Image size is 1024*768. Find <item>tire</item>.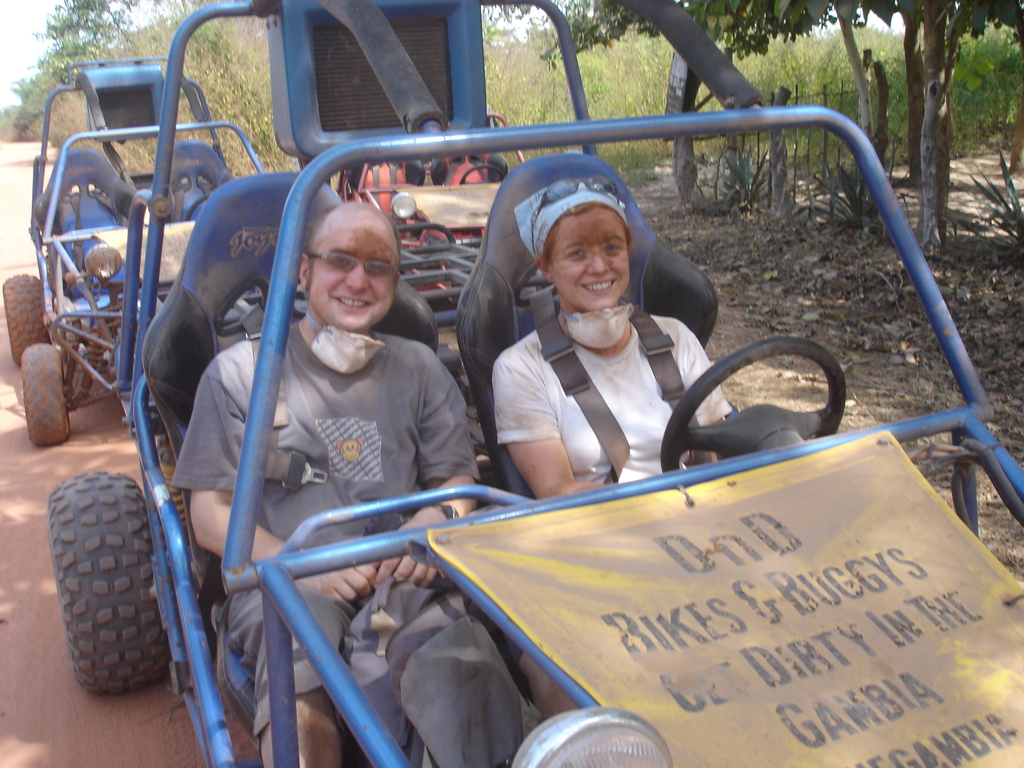
locate(38, 460, 172, 708).
